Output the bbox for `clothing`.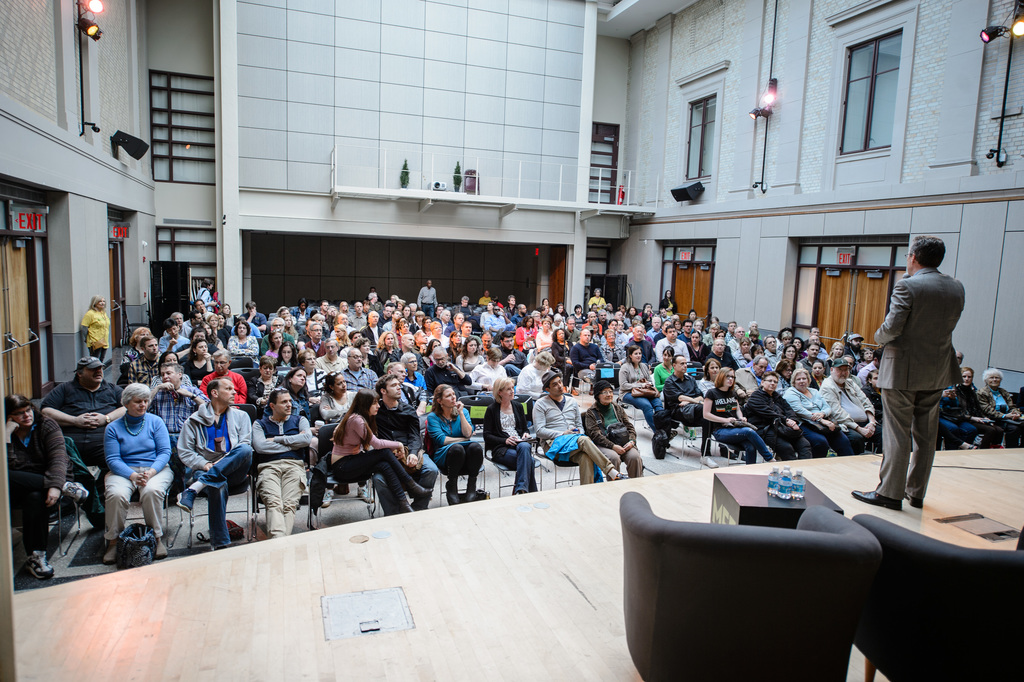
detection(582, 398, 647, 479).
